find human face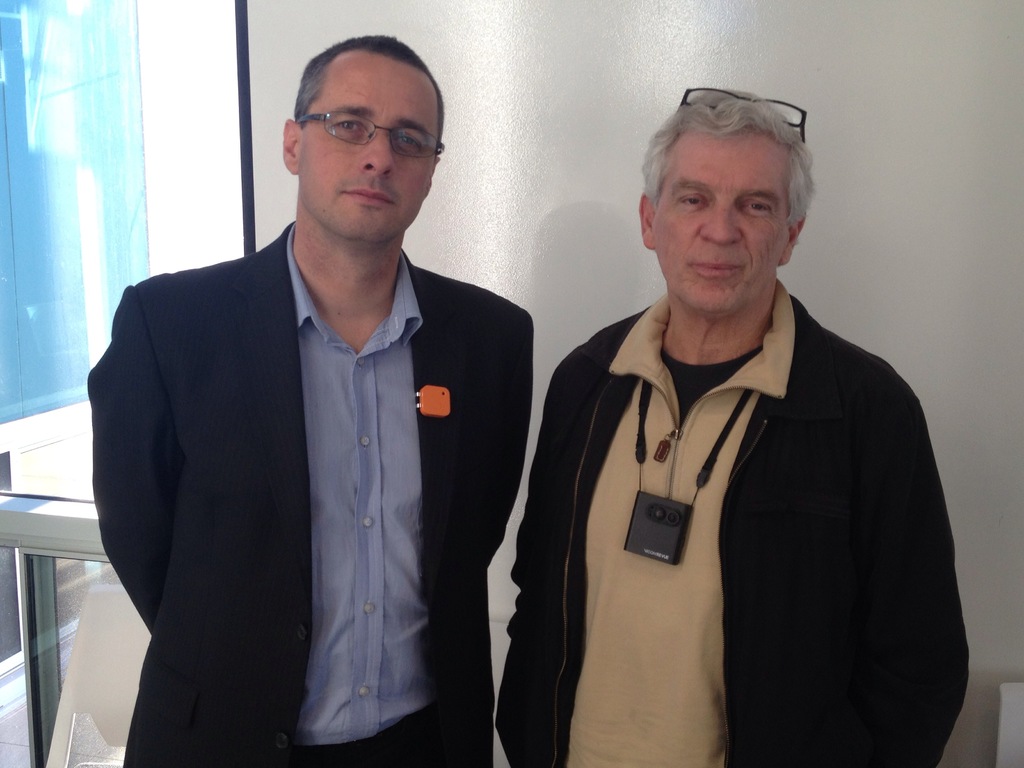
select_region(647, 140, 792, 310)
